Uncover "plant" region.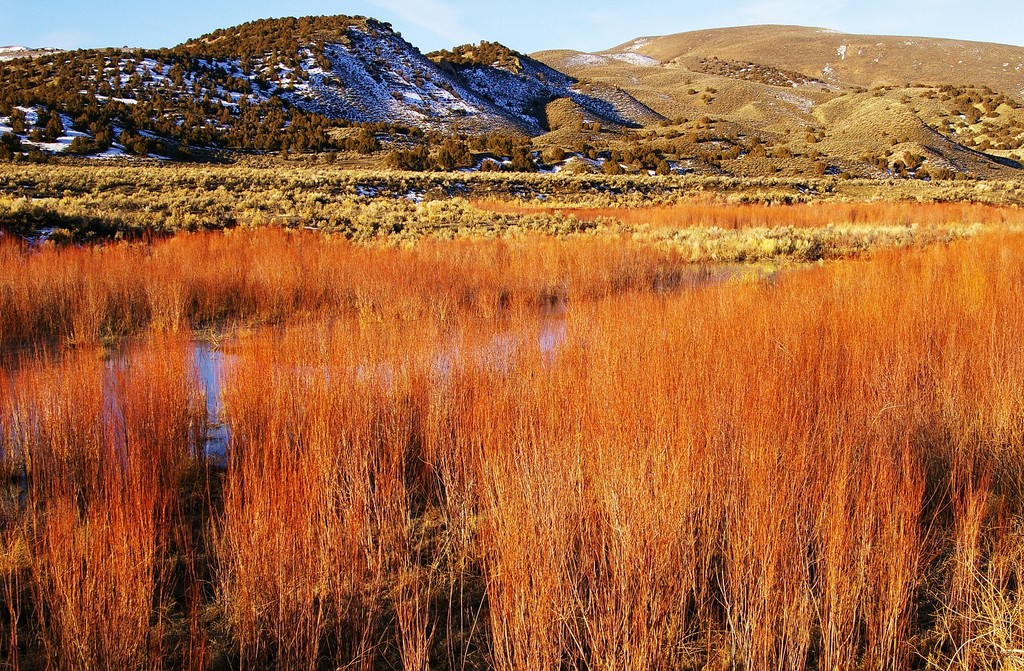
Uncovered: 0 193 1023 260.
